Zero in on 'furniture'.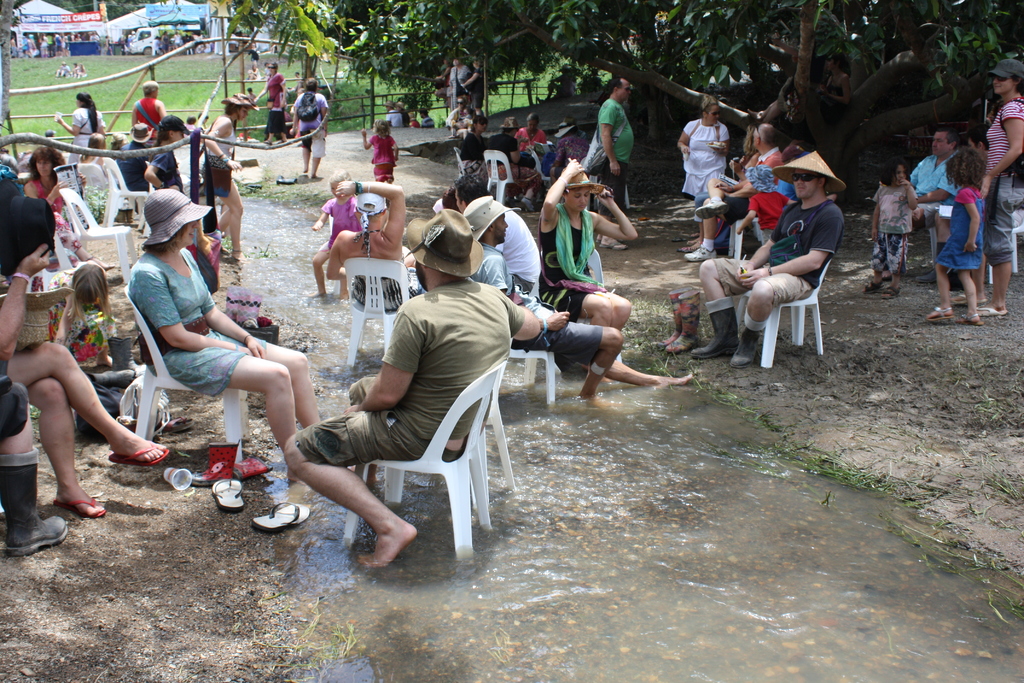
Zeroed in: rect(342, 256, 415, 366).
